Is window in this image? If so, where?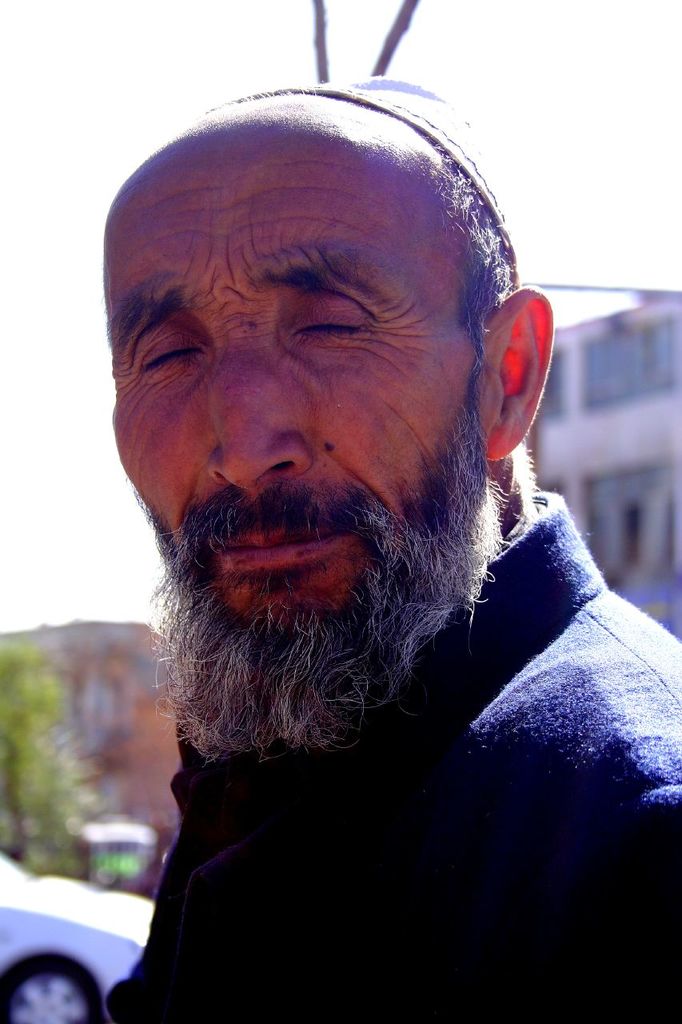
Yes, at [x1=580, y1=453, x2=676, y2=580].
